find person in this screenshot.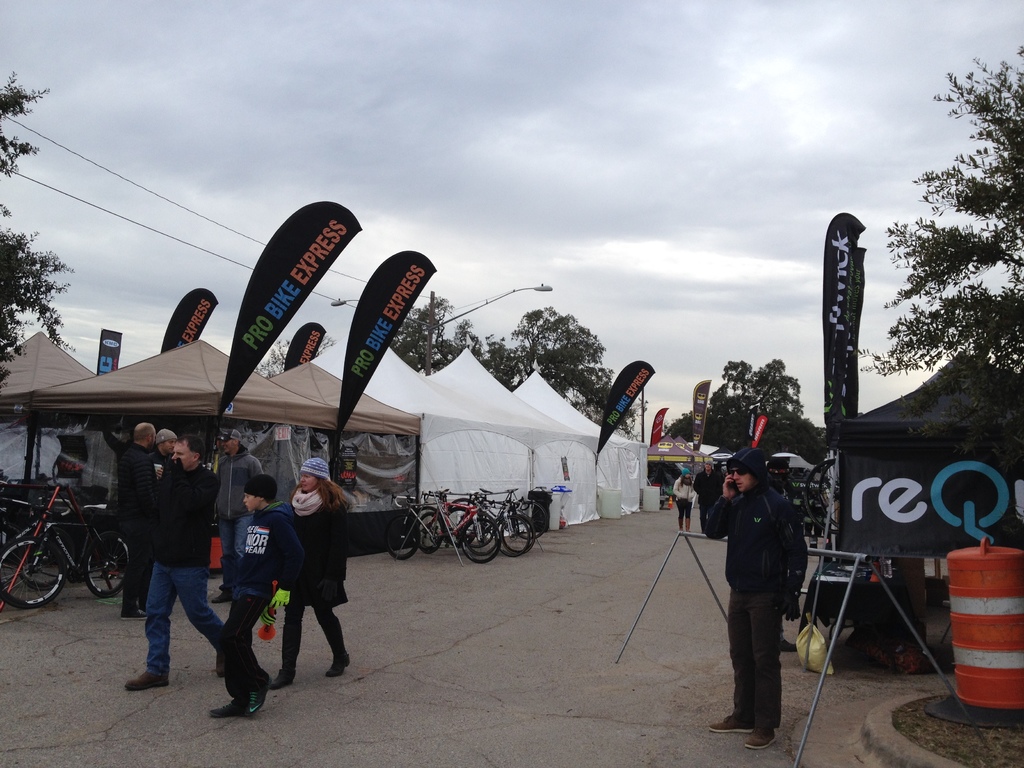
The bounding box for person is 124,434,224,692.
